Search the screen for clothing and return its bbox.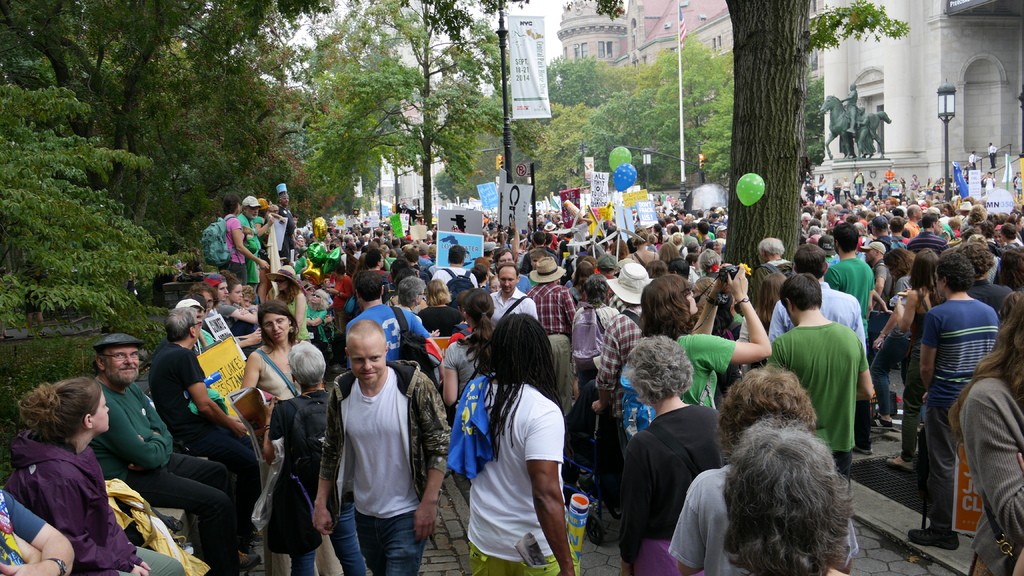
Found: bbox=(619, 398, 728, 575).
